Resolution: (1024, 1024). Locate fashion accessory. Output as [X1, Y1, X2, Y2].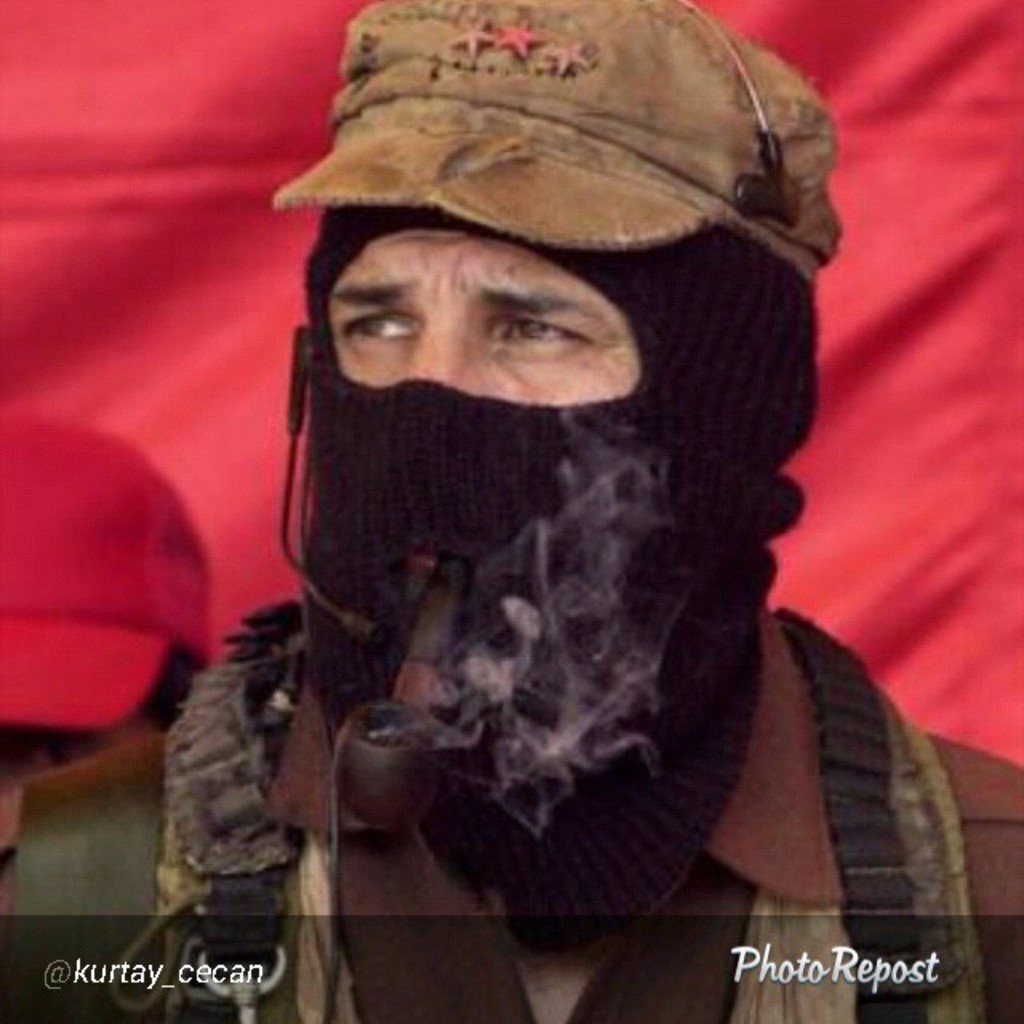
[280, 0, 838, 259].
